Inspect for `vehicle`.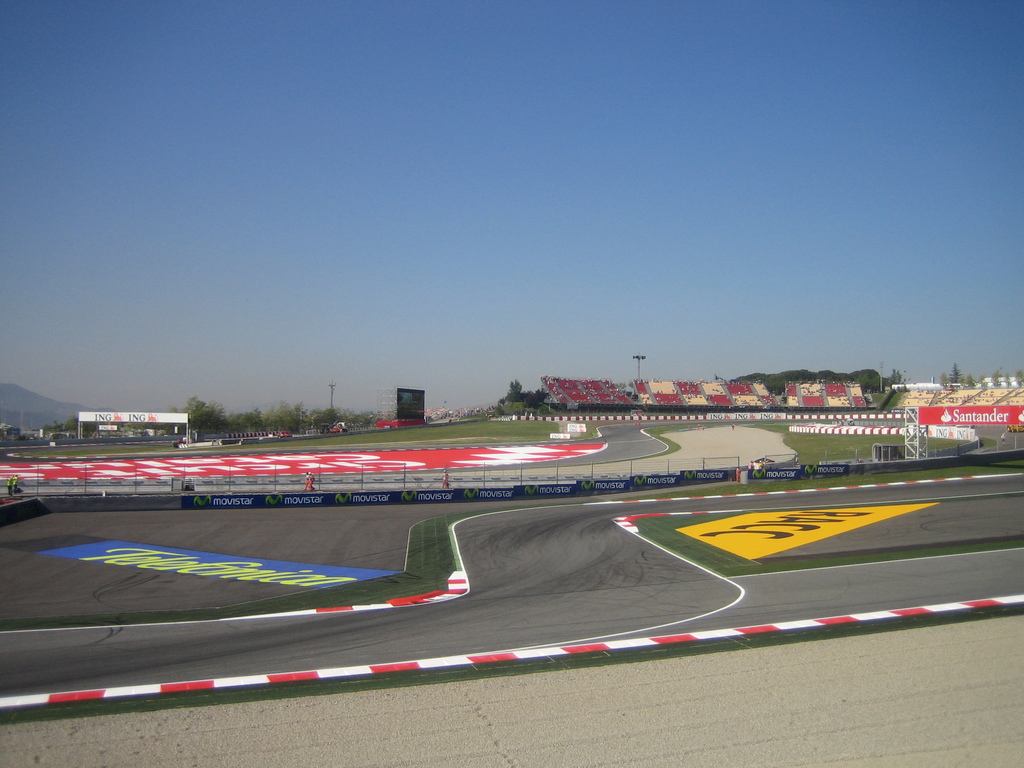
Inspection: {"left": 275, "top": 428, "right": 294, "bottom": 435}.
